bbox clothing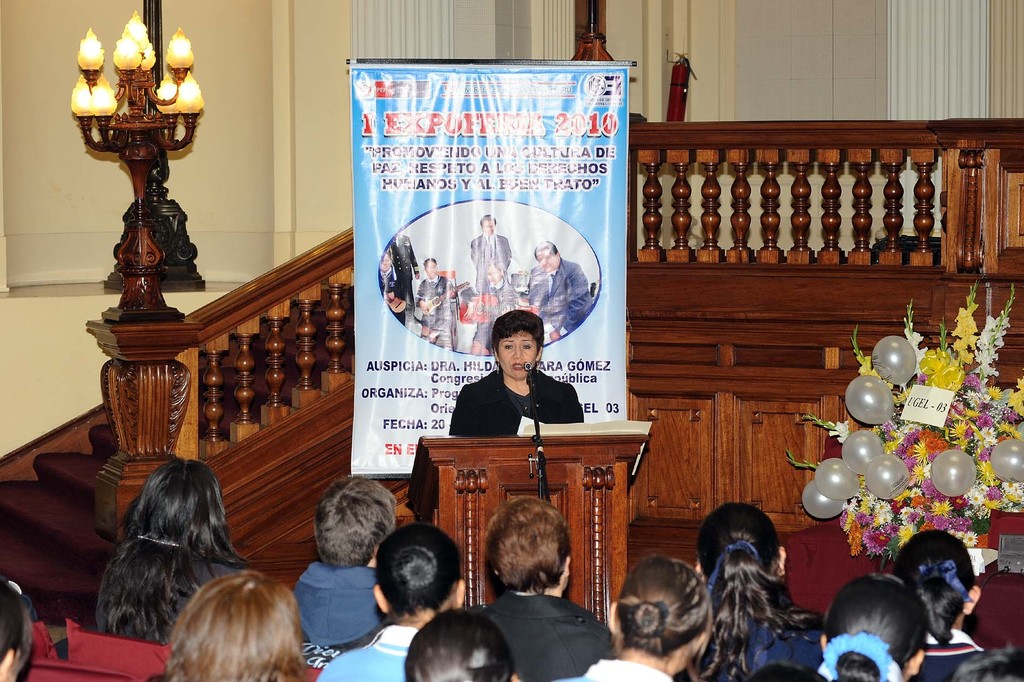
bbox=[448, 370, 579, 435]
